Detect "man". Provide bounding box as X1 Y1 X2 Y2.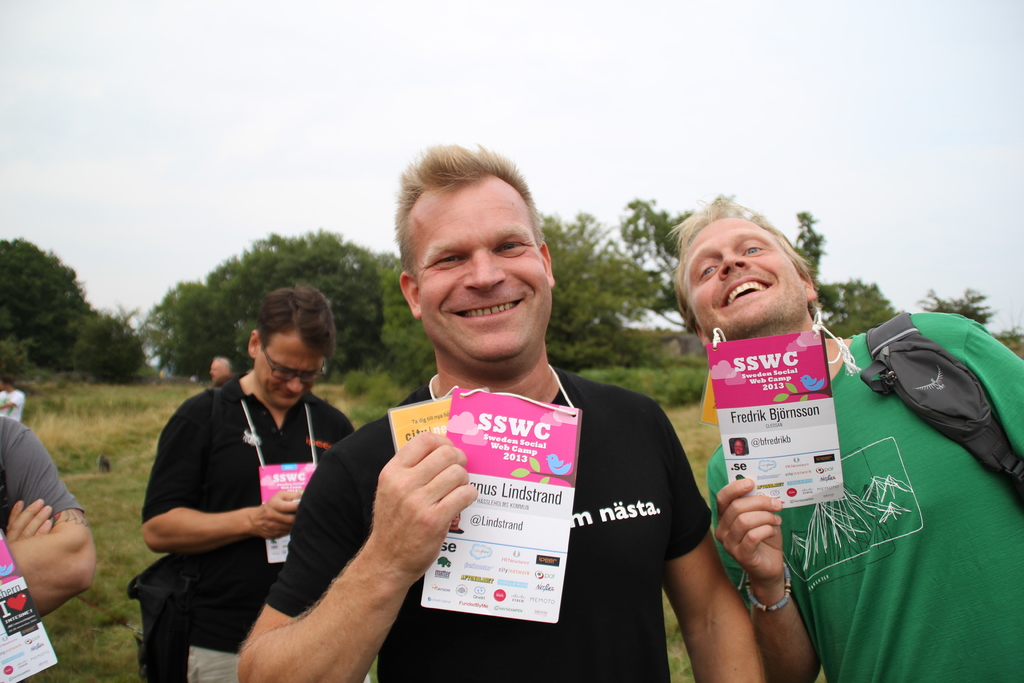
140 287 367 680.
